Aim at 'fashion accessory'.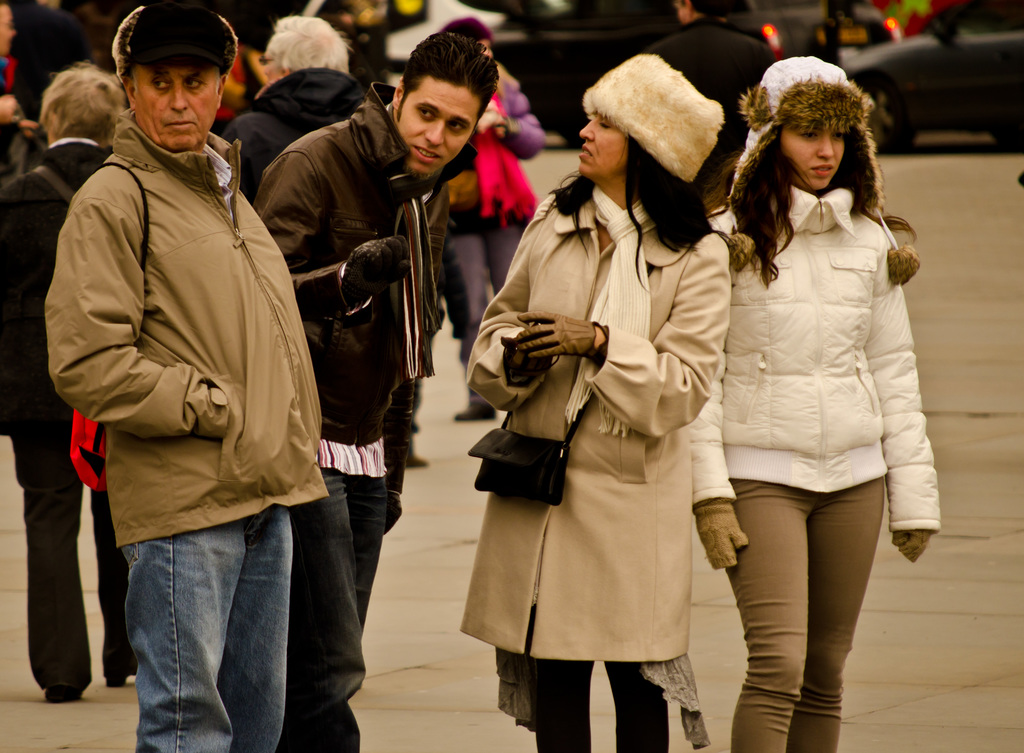
Aimed at detection(514, 311, 598, 359).
